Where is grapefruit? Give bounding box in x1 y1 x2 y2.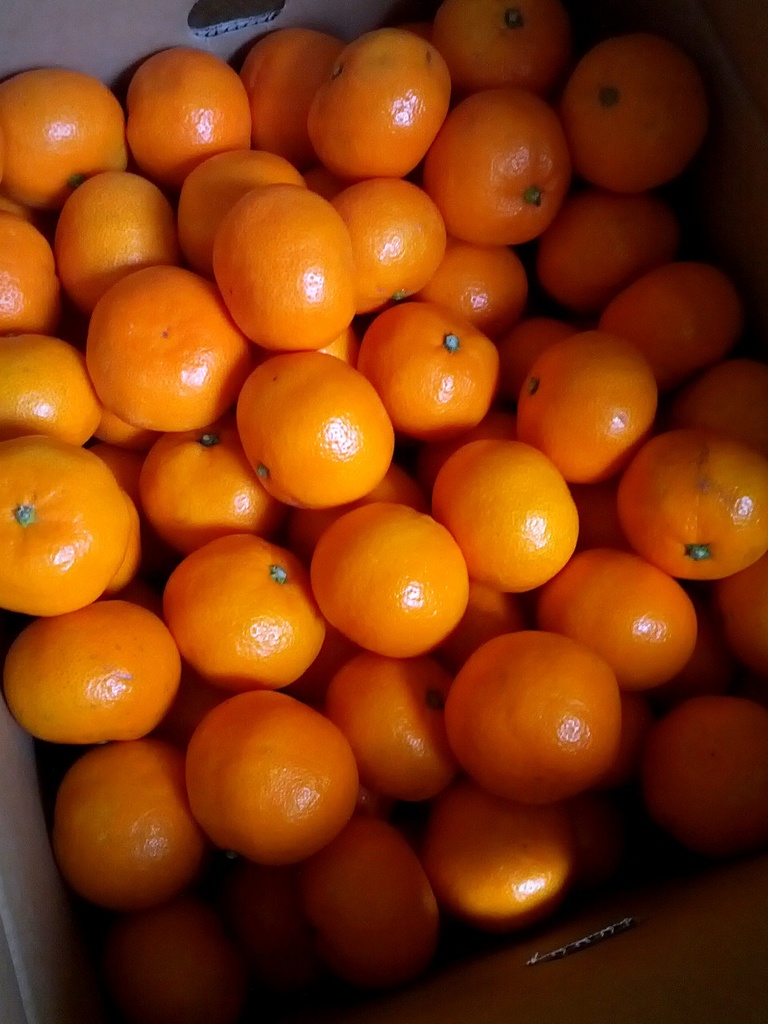
202 176 378 338.
